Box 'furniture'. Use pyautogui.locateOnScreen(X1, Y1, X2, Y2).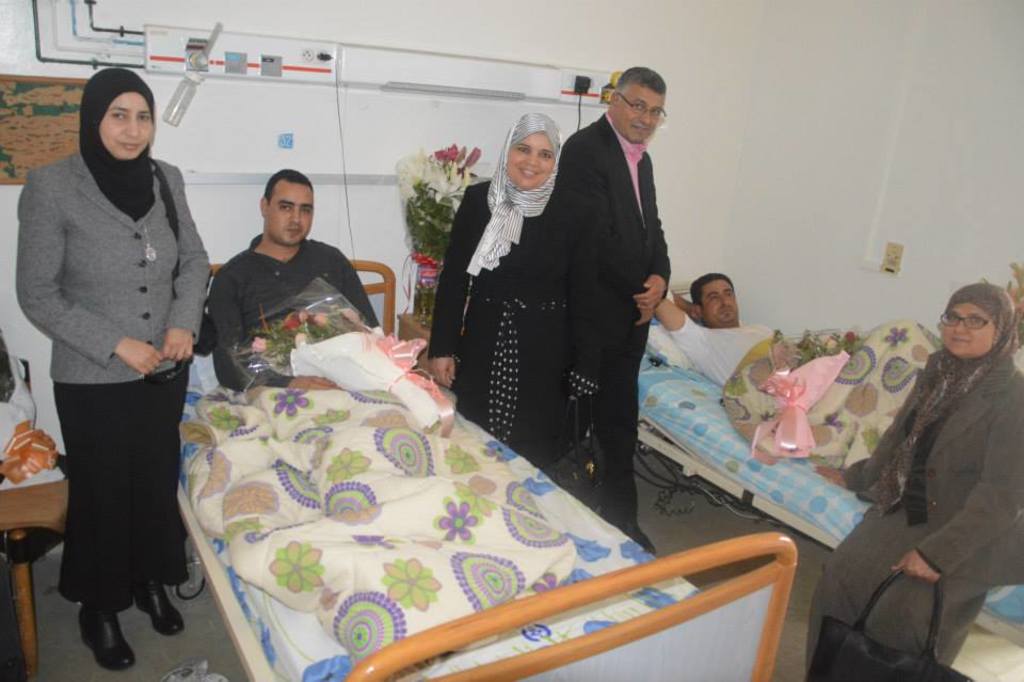
pyautogui.locateOnScreen(0, 346, 83, 681).
